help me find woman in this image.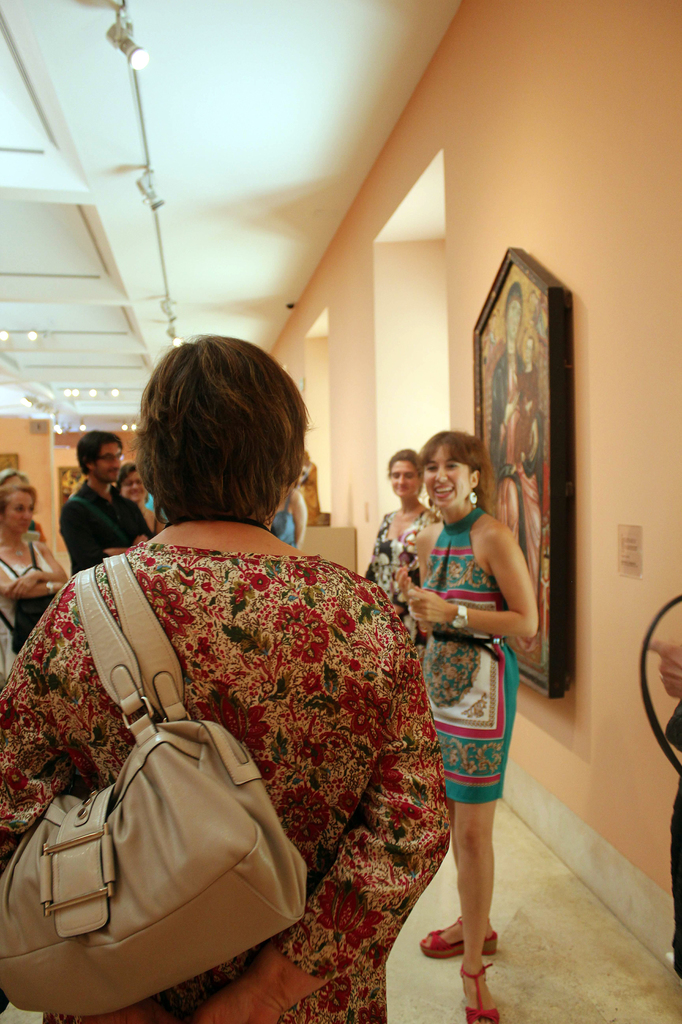
Found it: bbox(385, 424, 543, 977).
